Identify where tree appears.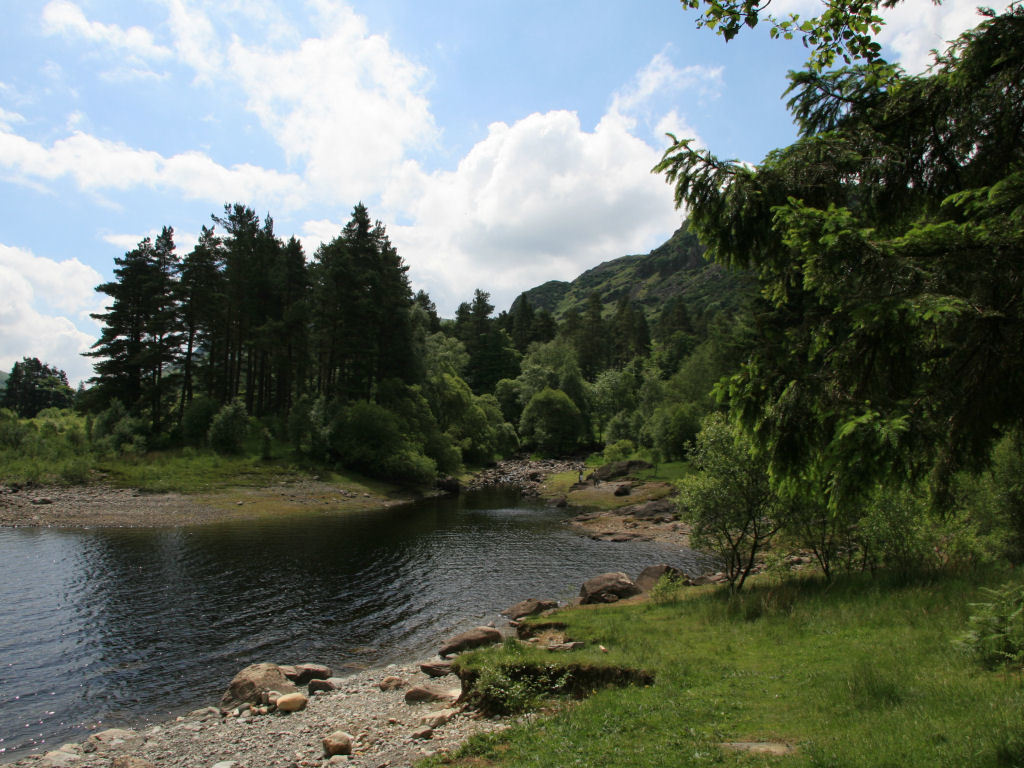
Appears at (x1=74, y1=233, x2=153, y2=438).
